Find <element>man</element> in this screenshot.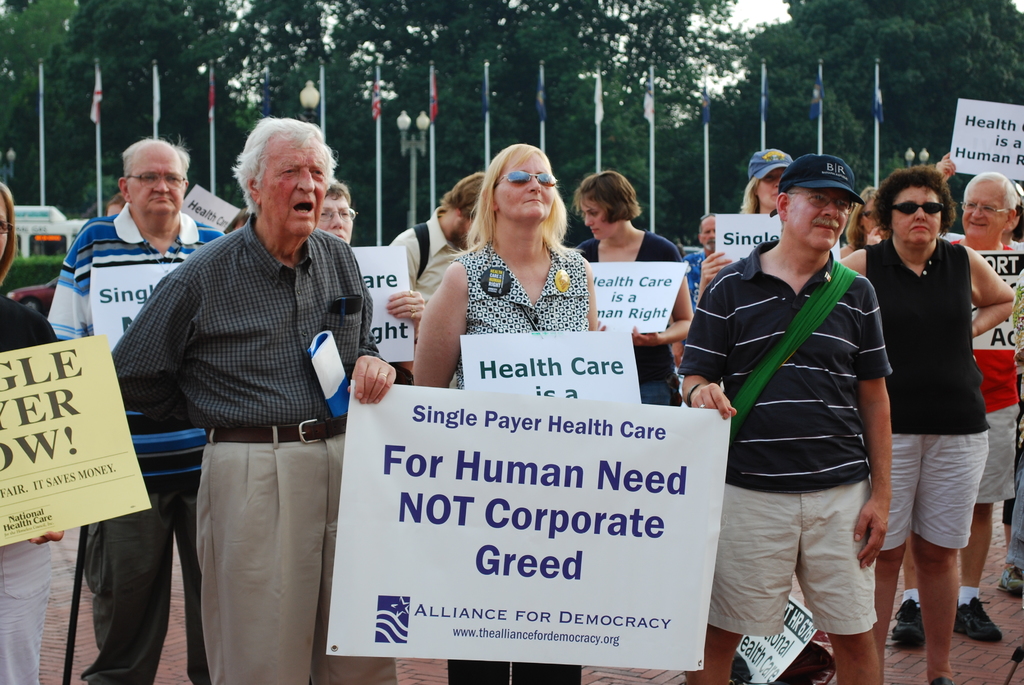
The bounding box for <element>man</element> is select_region(109, 111, 403, 684).
